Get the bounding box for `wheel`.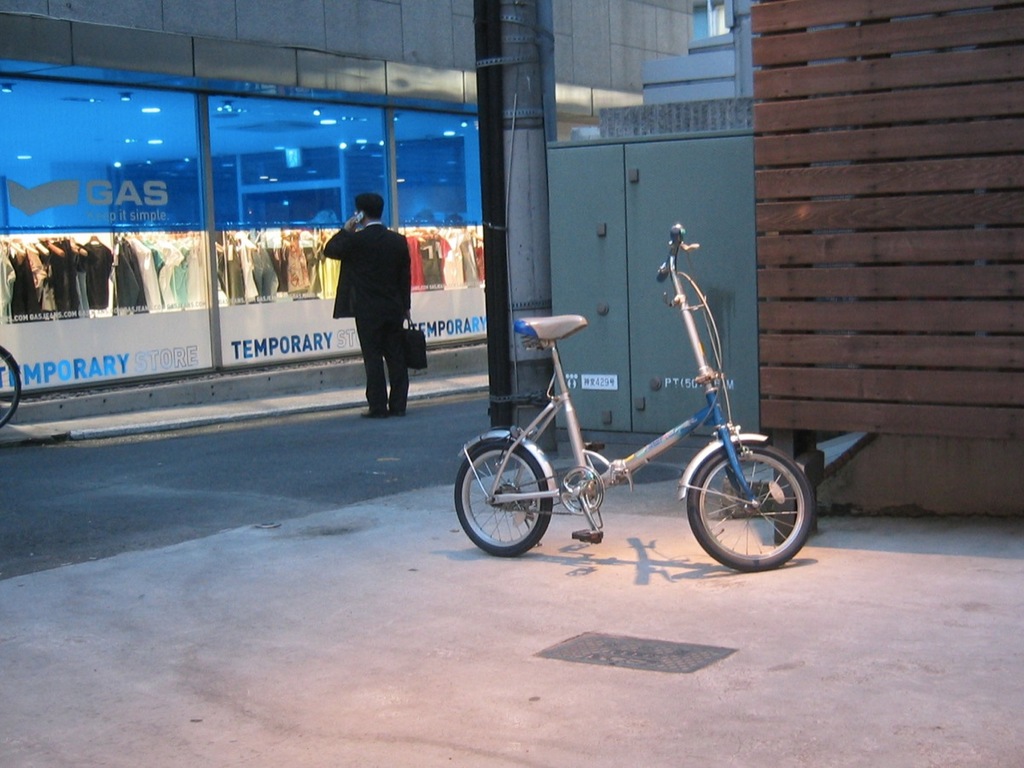
box=[0, 350, 22, 428].
